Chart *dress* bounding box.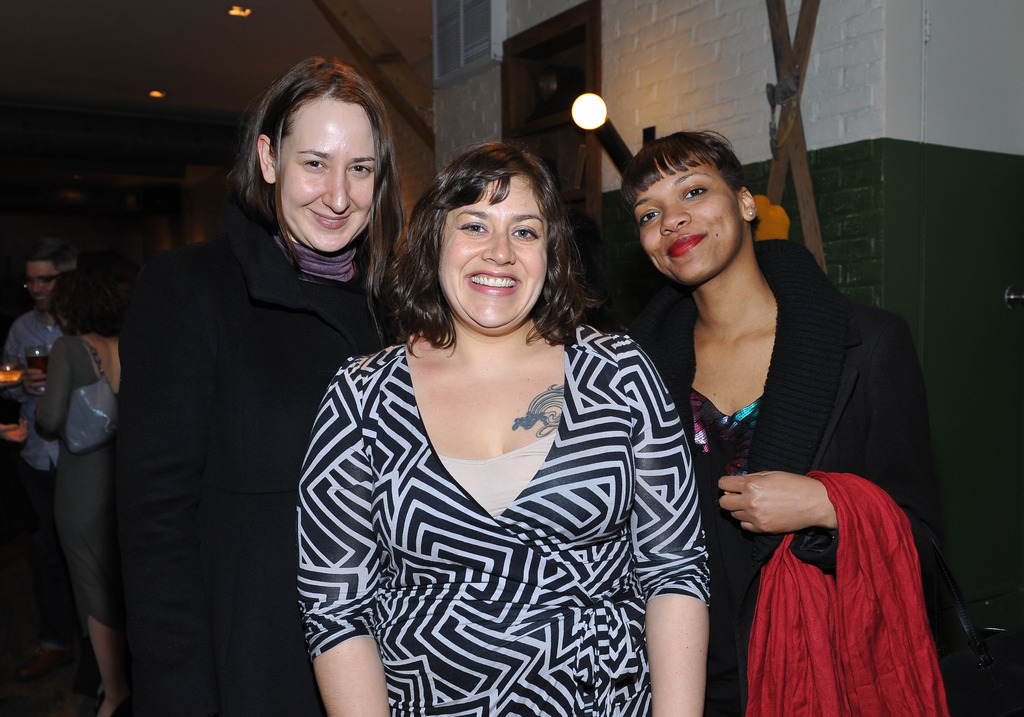
Charted: (639, 201, 959, 716).
